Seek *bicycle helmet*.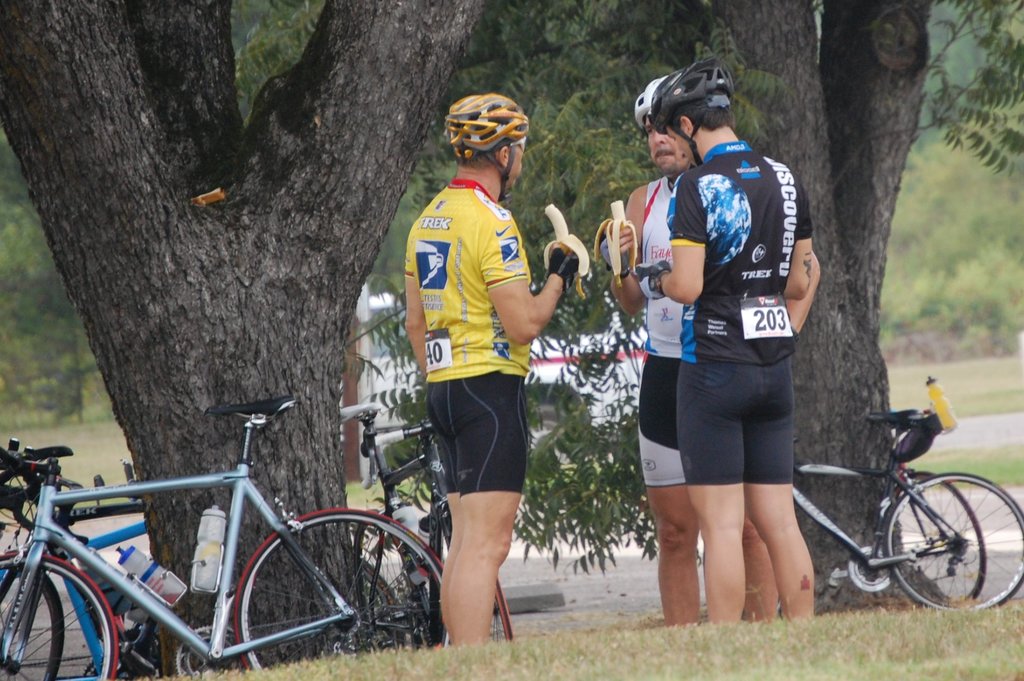
<box>655,56,737,154</box>.
